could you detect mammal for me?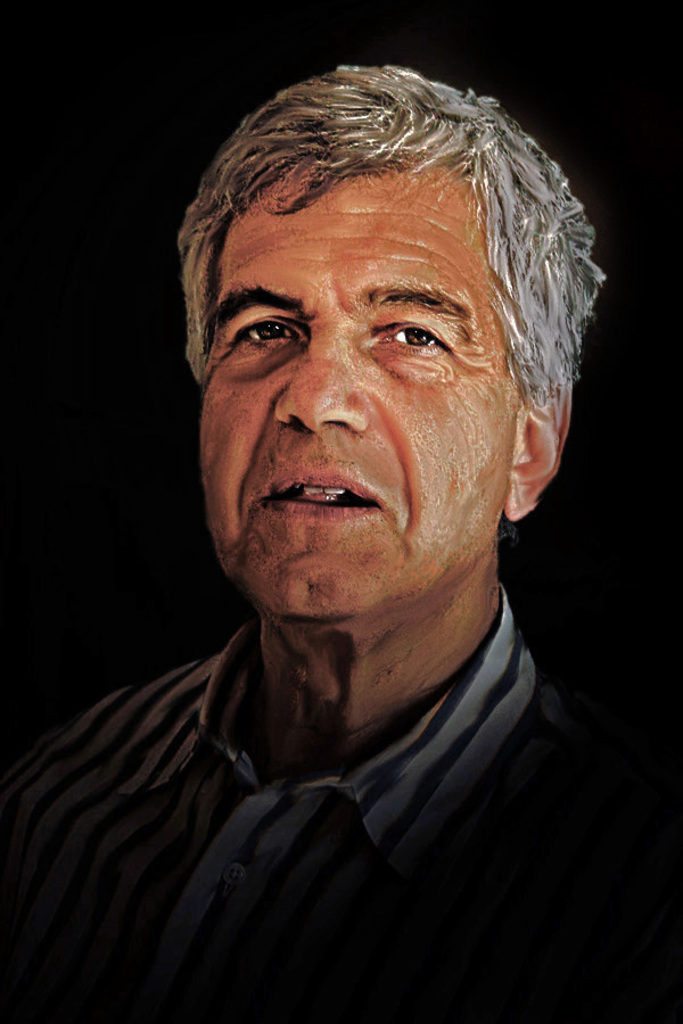
Detection result: left=0, top=30, right=682, bottom=1023.
